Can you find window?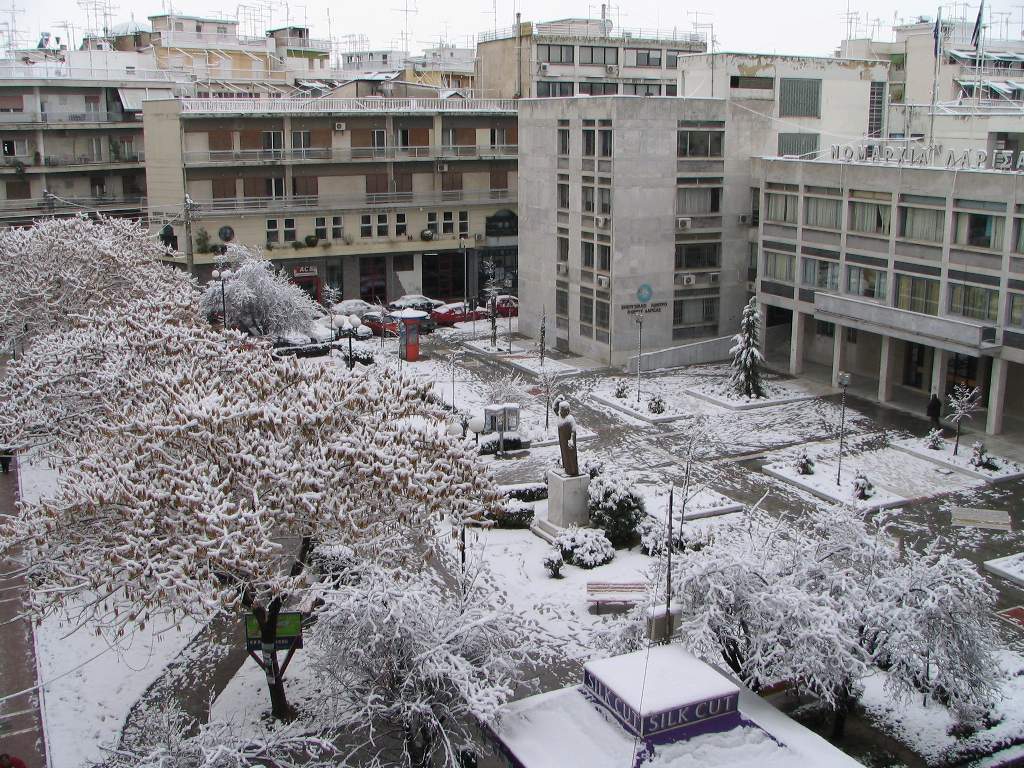
Yes, bounding box: pyautogui.locateOnScreen(582, 298, 590, 323).
